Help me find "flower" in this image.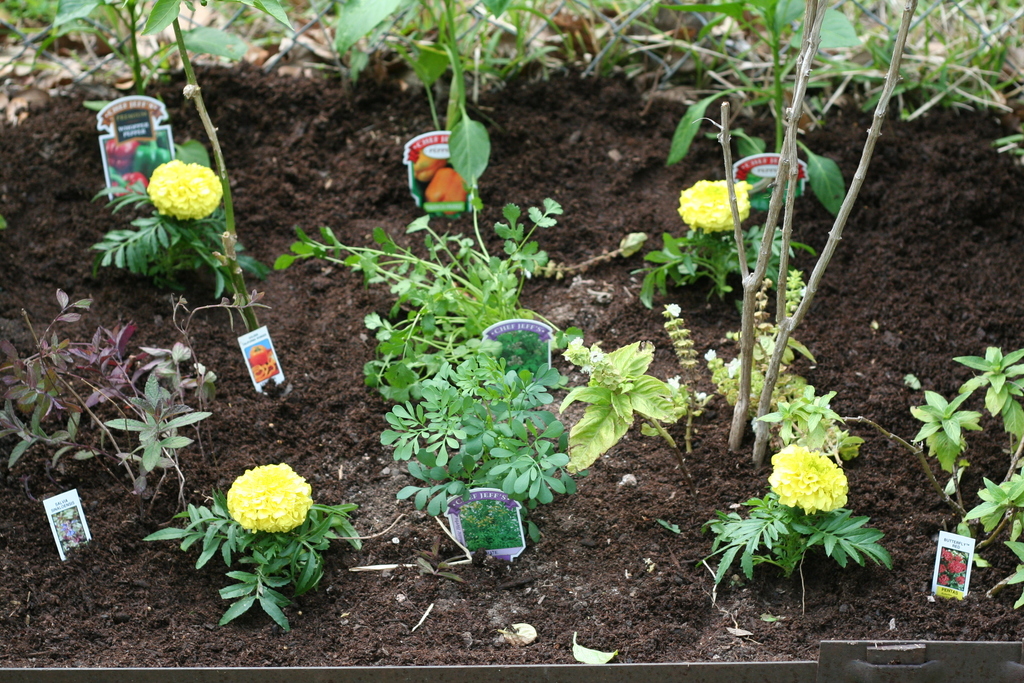
Found it: x1=667 y1=373 x2=680 y2=390.
